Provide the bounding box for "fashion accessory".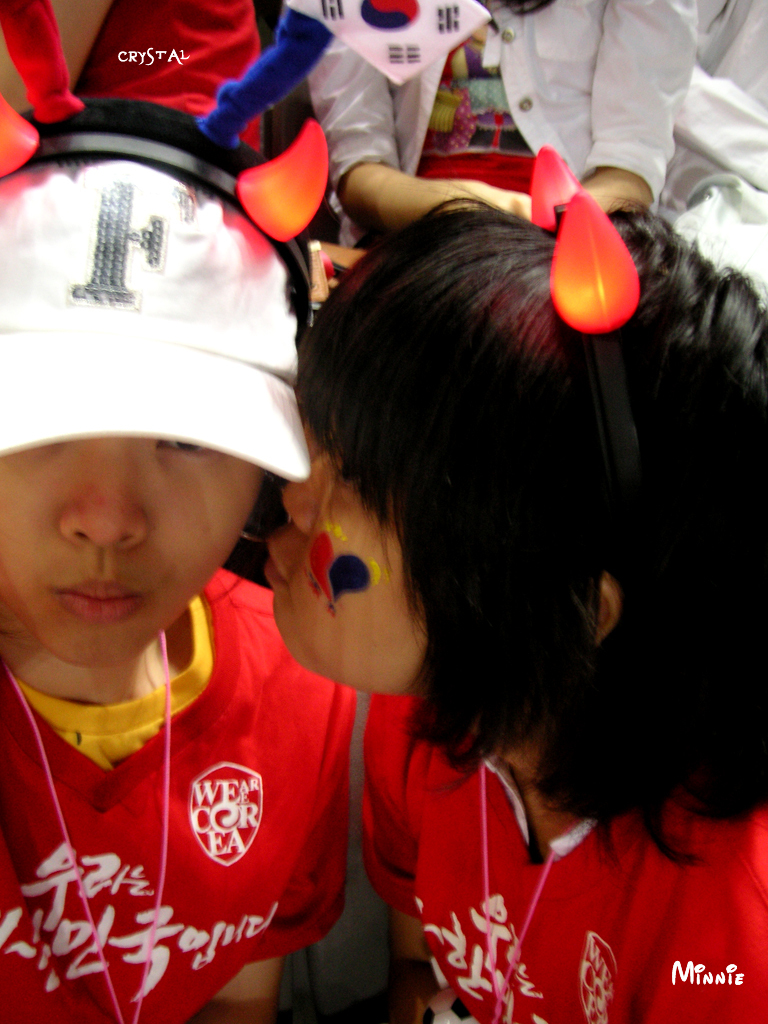
0 153 310 483.
